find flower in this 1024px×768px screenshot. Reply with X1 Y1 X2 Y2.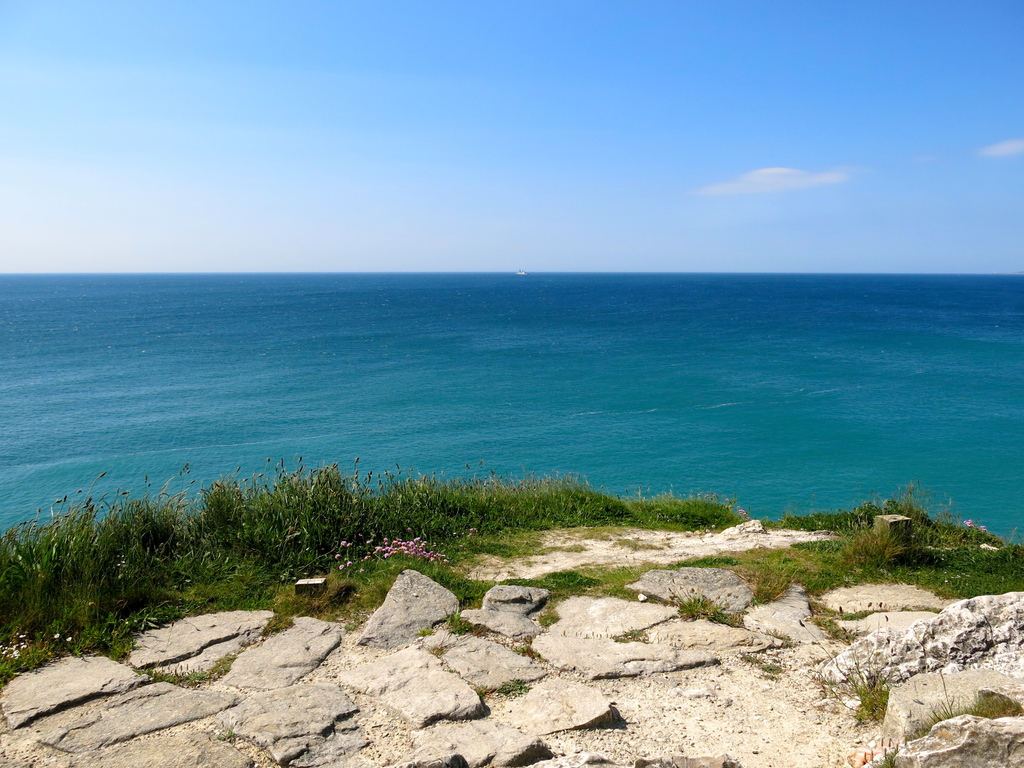
342 541 349 546.
